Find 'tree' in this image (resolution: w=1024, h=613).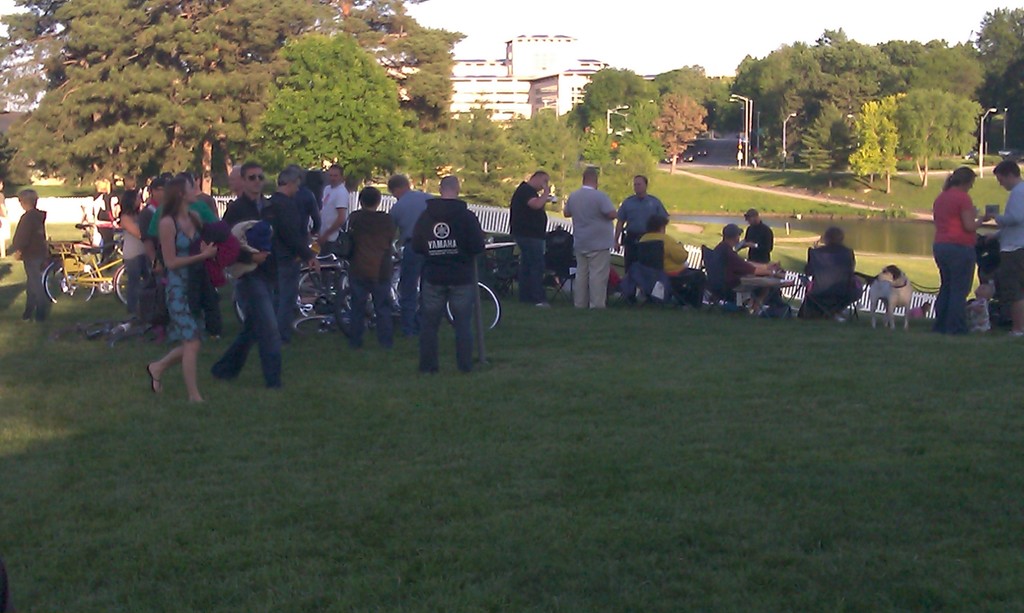
{"x1": 957, "y1": 2, "x2": 1023, "y2": 156}.
